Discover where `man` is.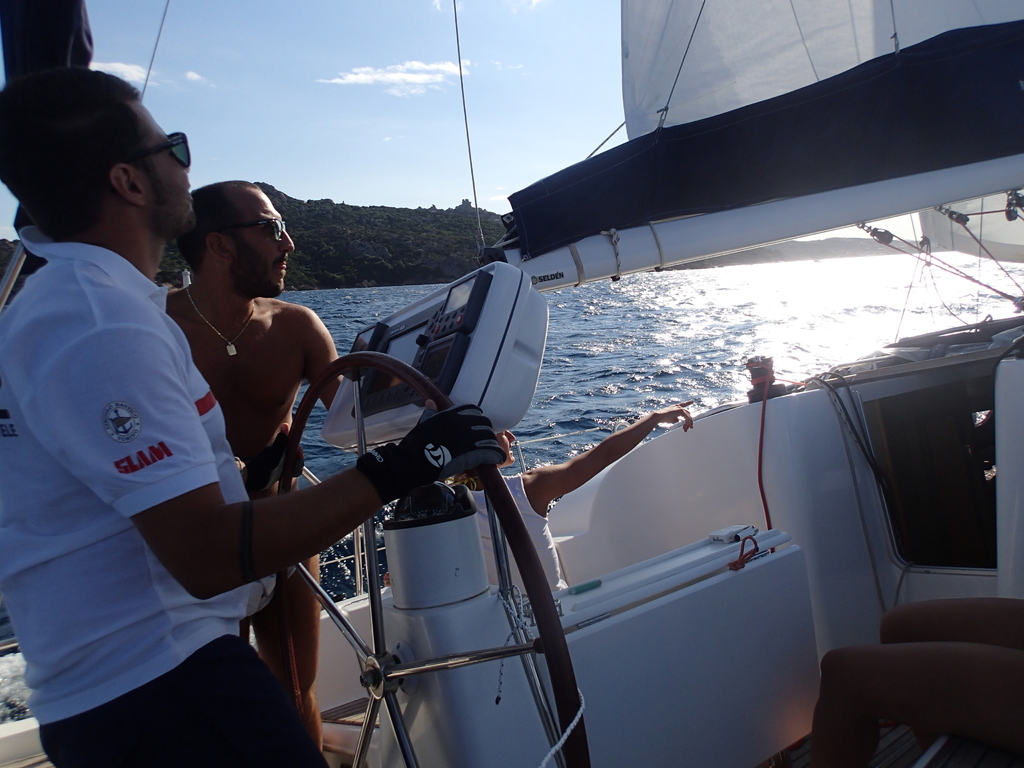
Discovered at l=163, t=178, r=358, b=757.
